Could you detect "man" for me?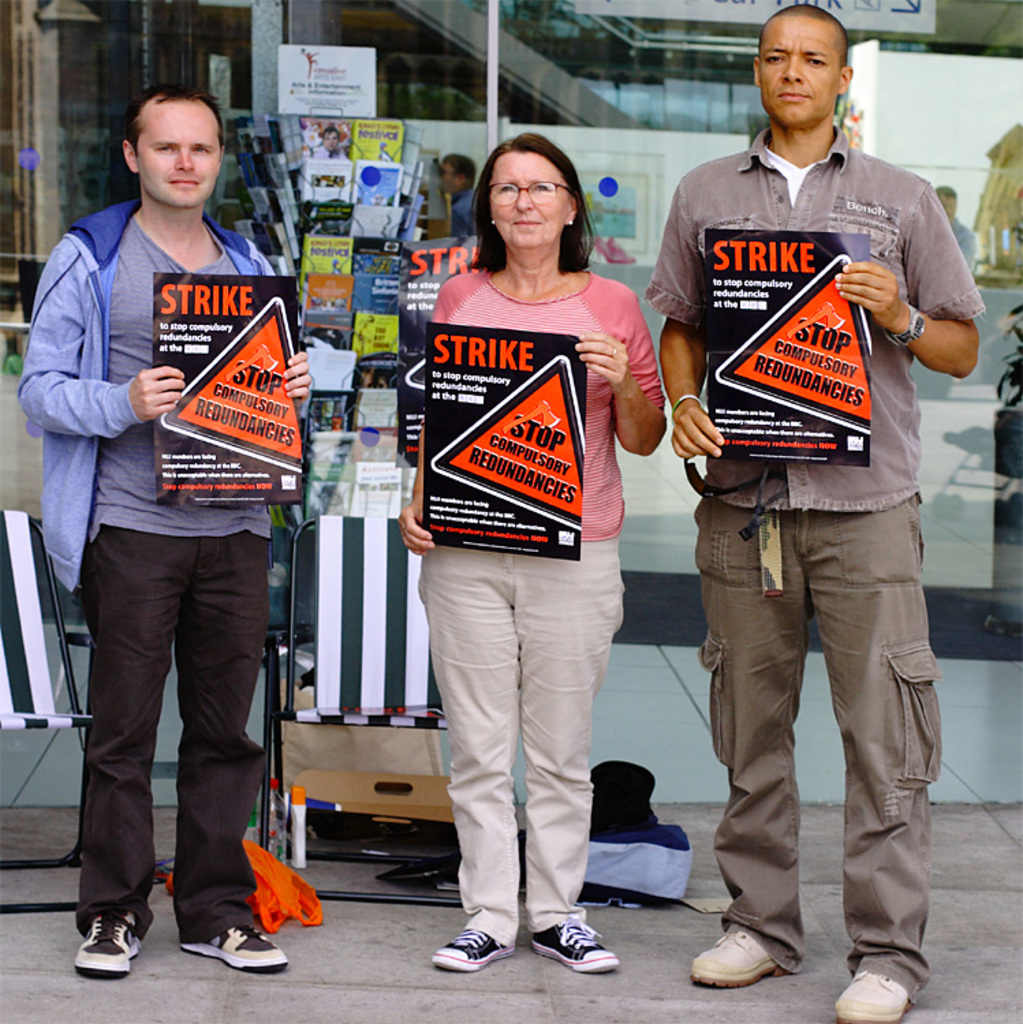
Detection result: 937,187,978,274.
